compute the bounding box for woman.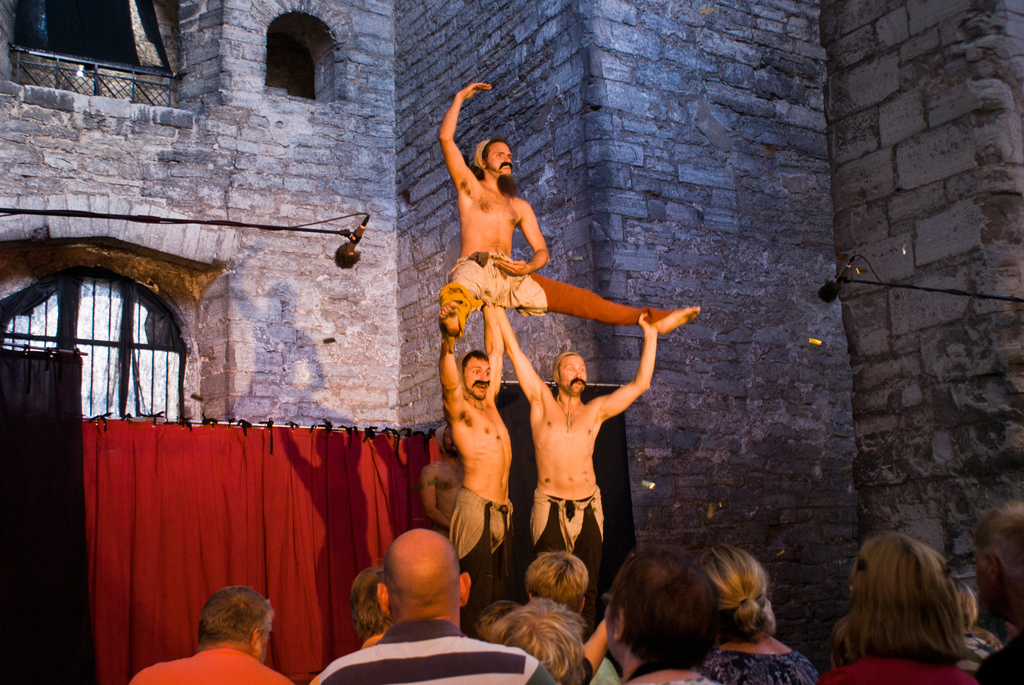
select_region(595, 551, 715, 684).
